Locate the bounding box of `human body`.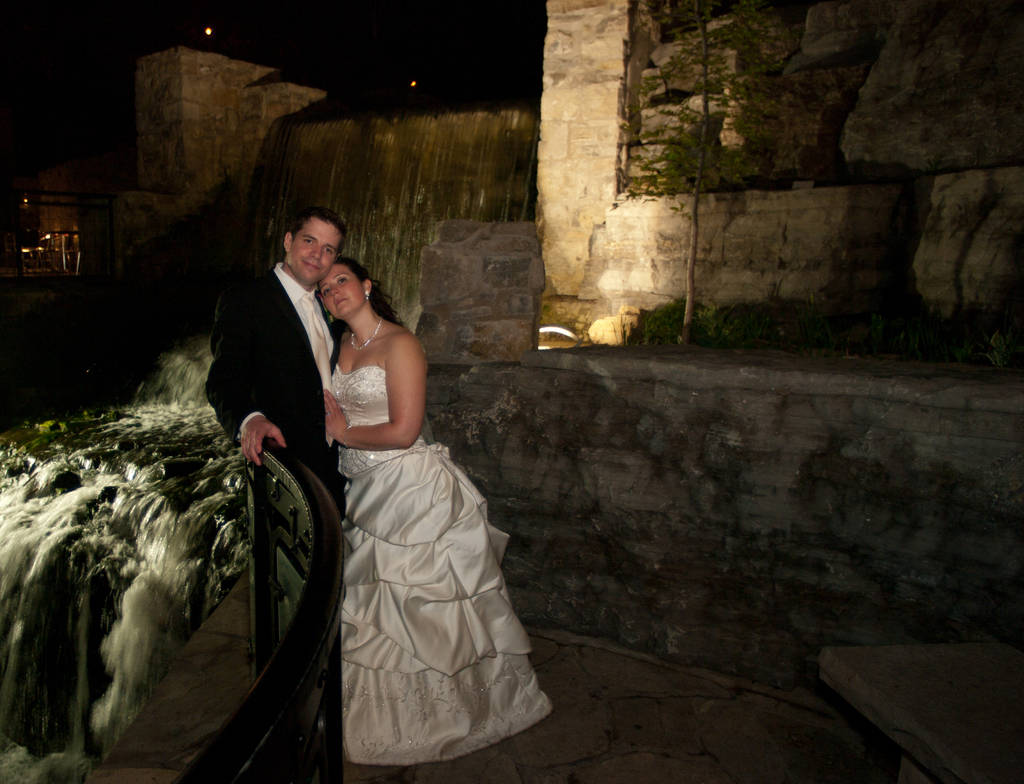
Bounding box: rect(295, 263, 560, 755).
